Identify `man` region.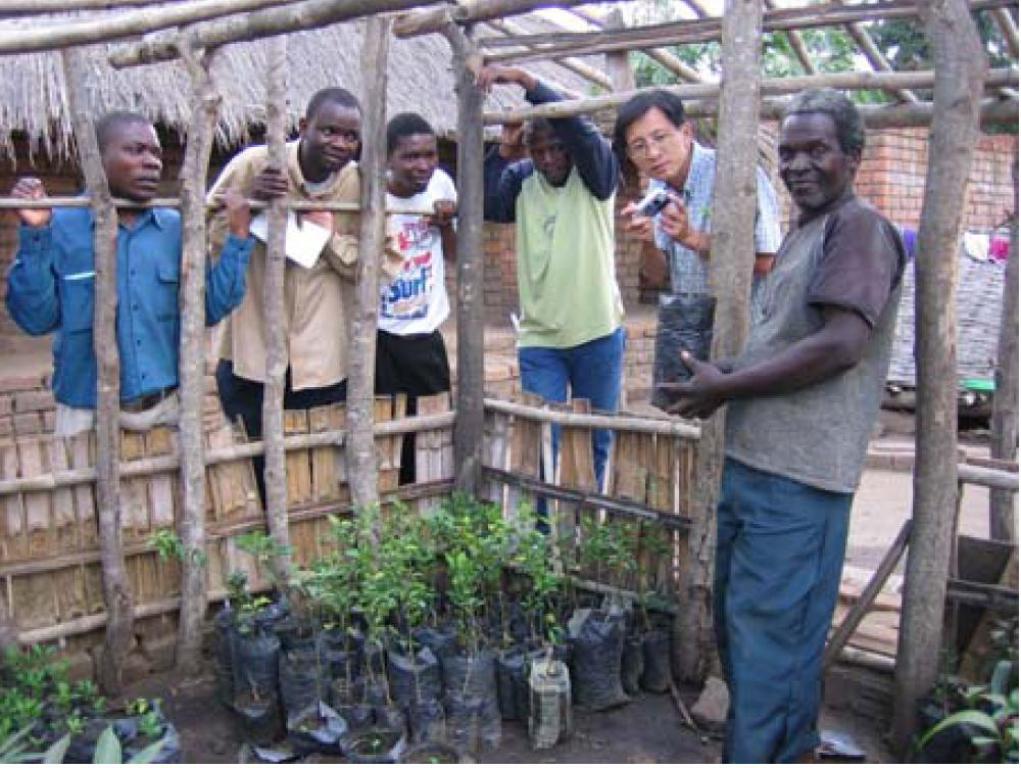
Region: left=478, top=65, right=629, bottom=538.
